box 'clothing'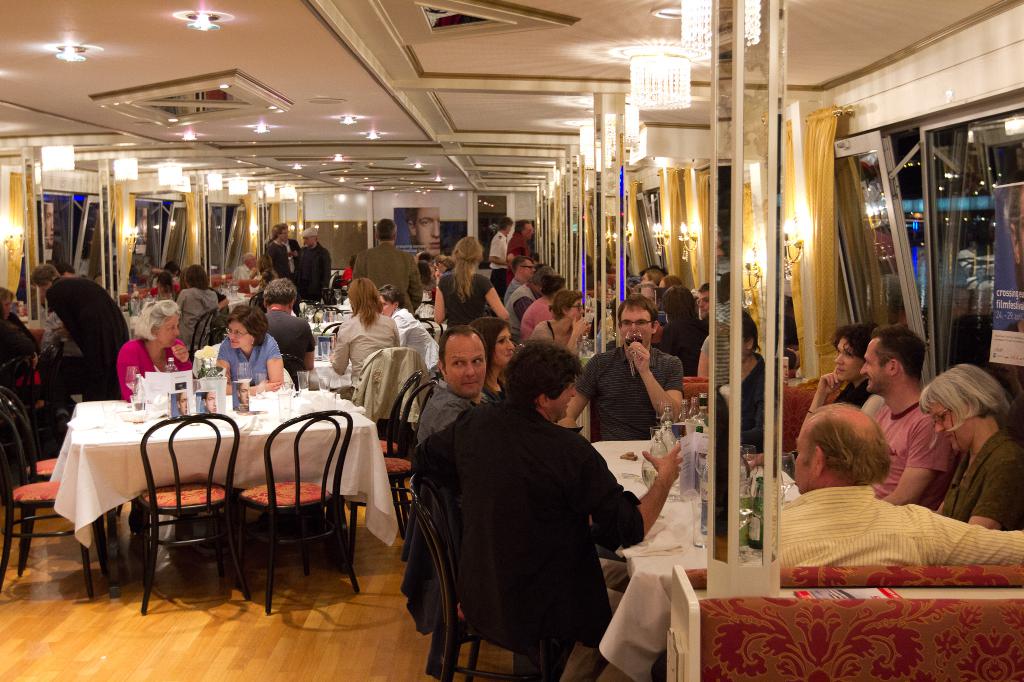
(left=872, top=404, right=958, bottom=509)
